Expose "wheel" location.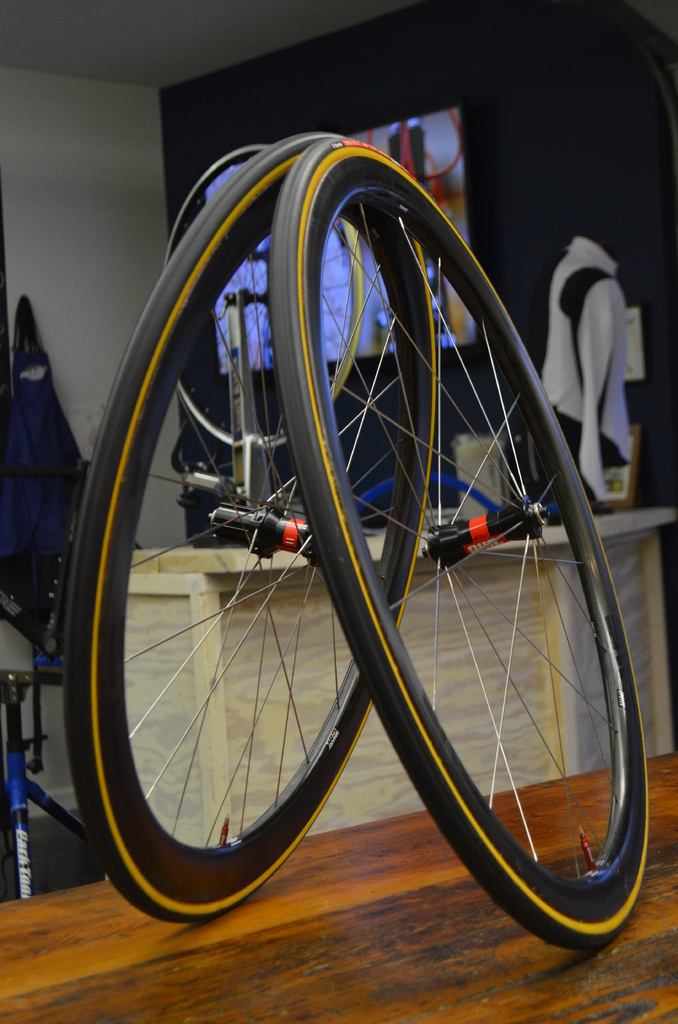
Exposed at detection(265, 135, 650, 948).
